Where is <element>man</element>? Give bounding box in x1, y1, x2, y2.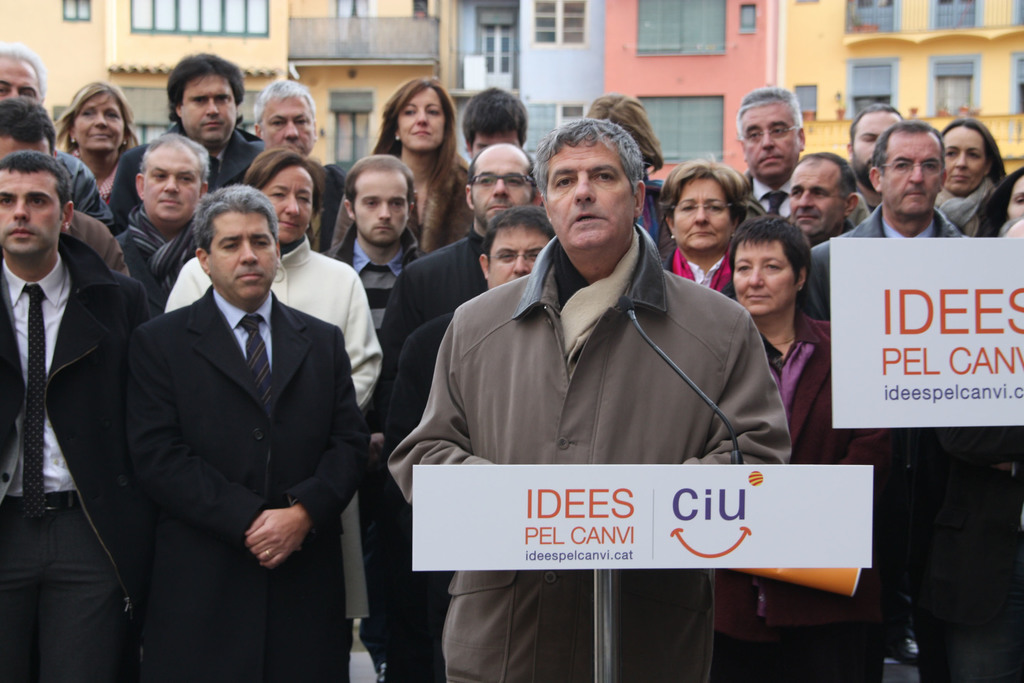
0, 45, 49, 101.
